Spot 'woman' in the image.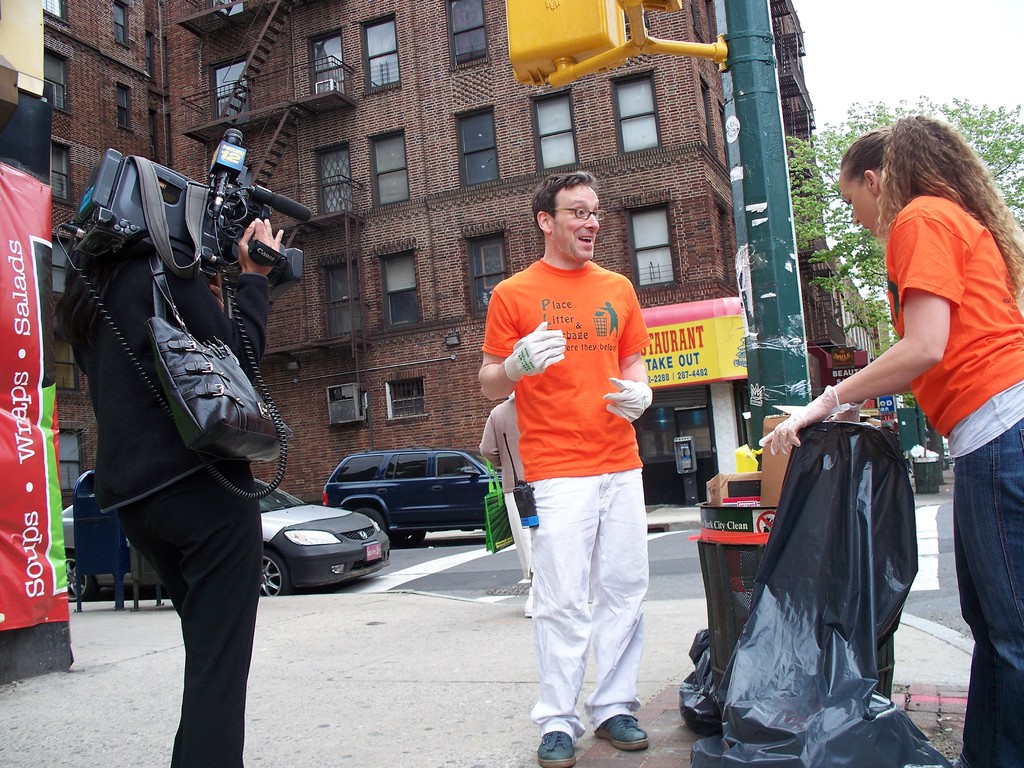
'woman' found at [x1=762, y1=115, x2=1023, y2=767].
